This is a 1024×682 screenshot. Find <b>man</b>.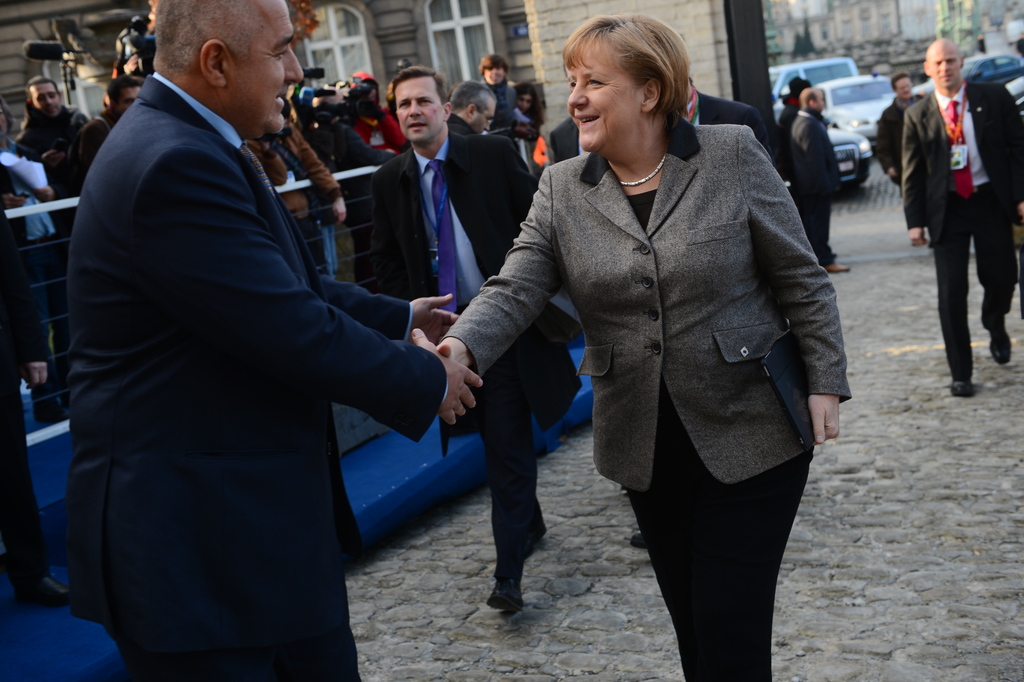
Bounding box: <bbox>57, 0, 454, 663</bbox>.
